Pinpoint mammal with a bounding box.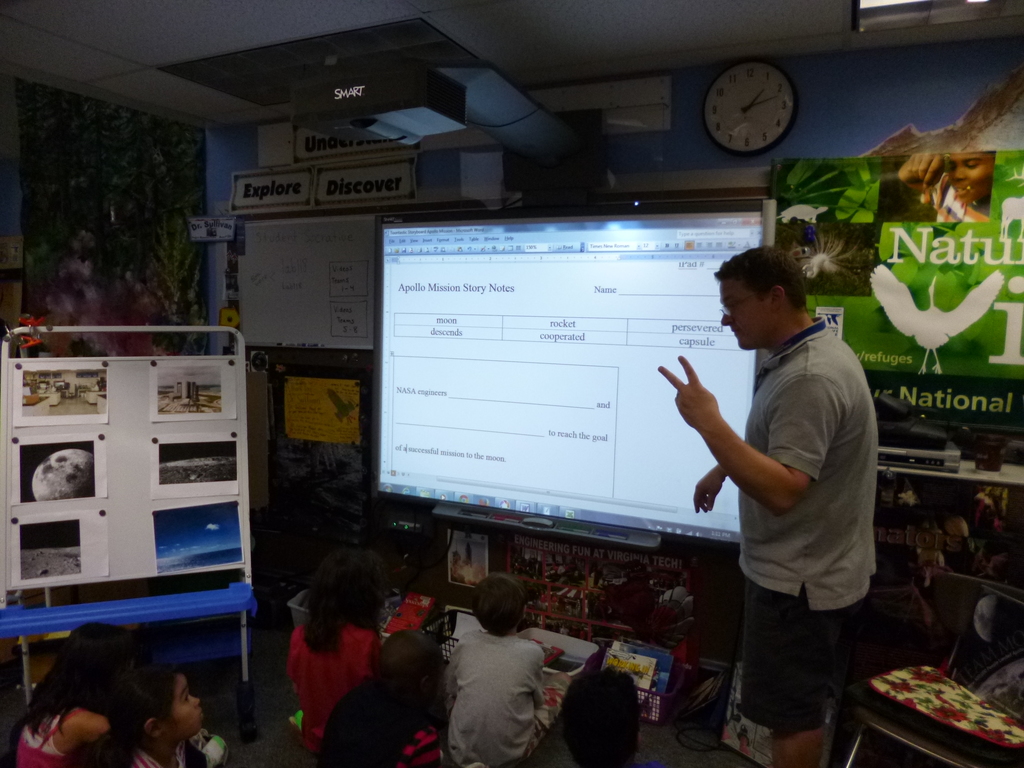
bbox=(655, 241, 876, 767).
